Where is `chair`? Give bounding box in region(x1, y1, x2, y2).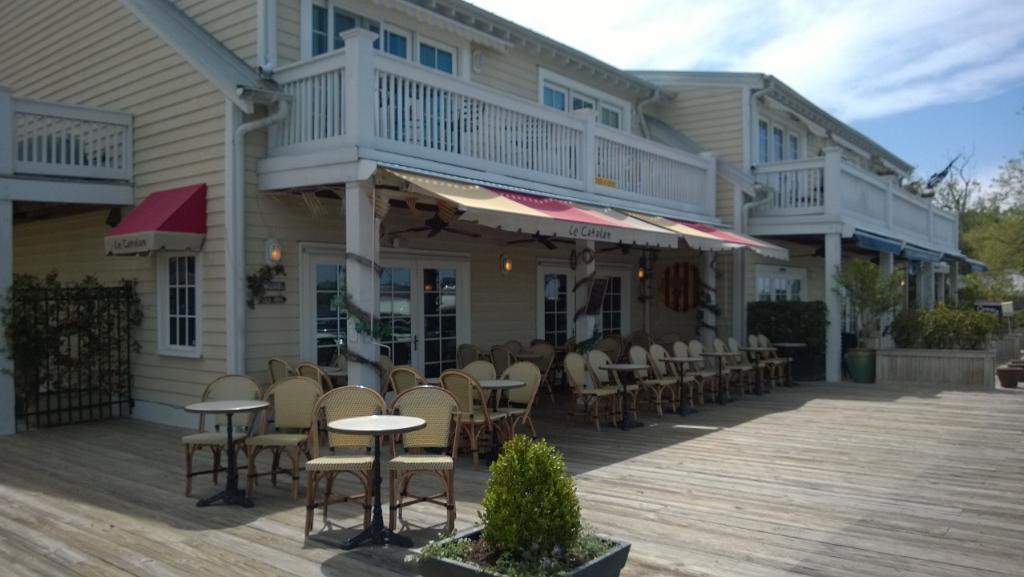
region(495, 344, 522, 366).
